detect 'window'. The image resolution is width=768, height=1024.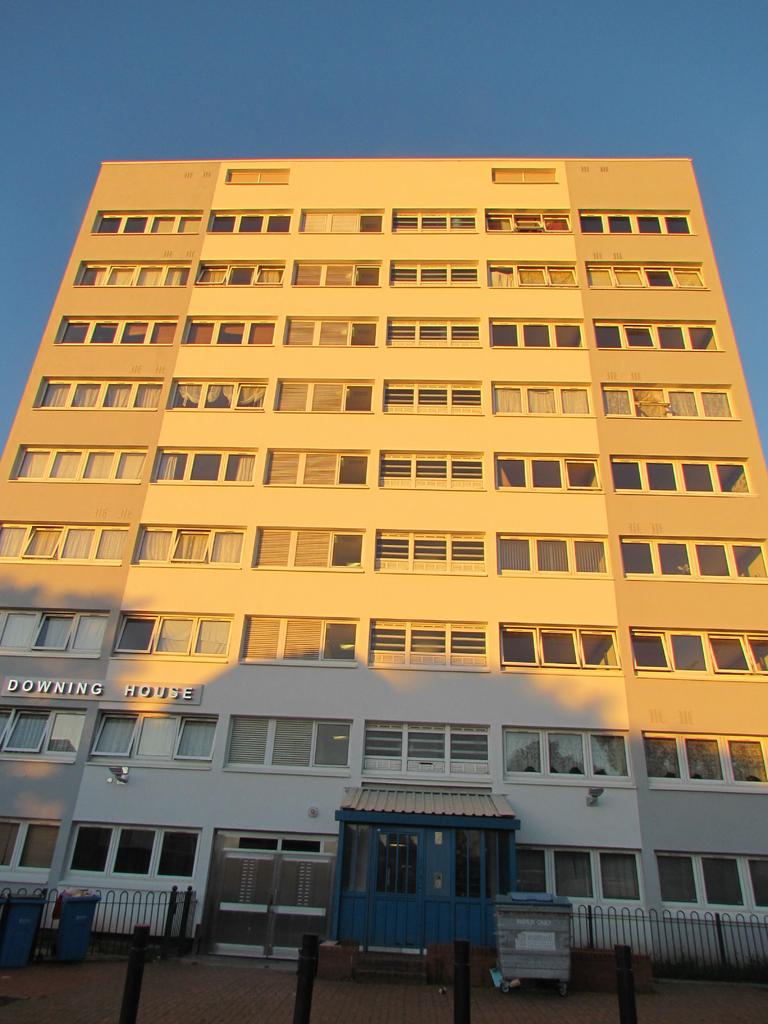
250/317/279/345.
